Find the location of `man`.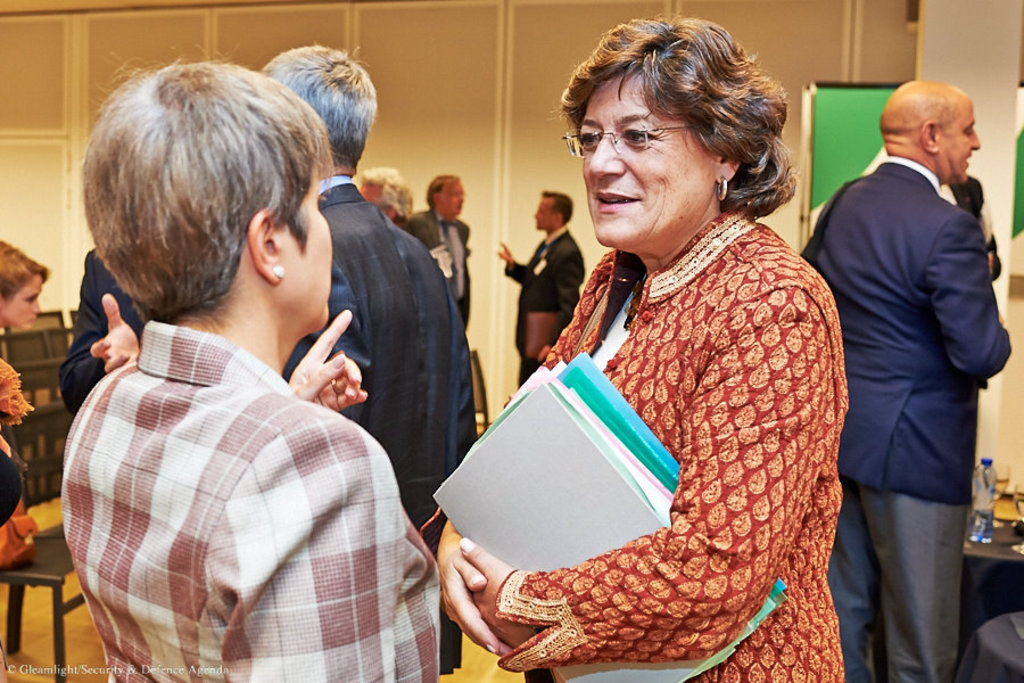
Location: <region>49, 248, 146, 415</region>.
